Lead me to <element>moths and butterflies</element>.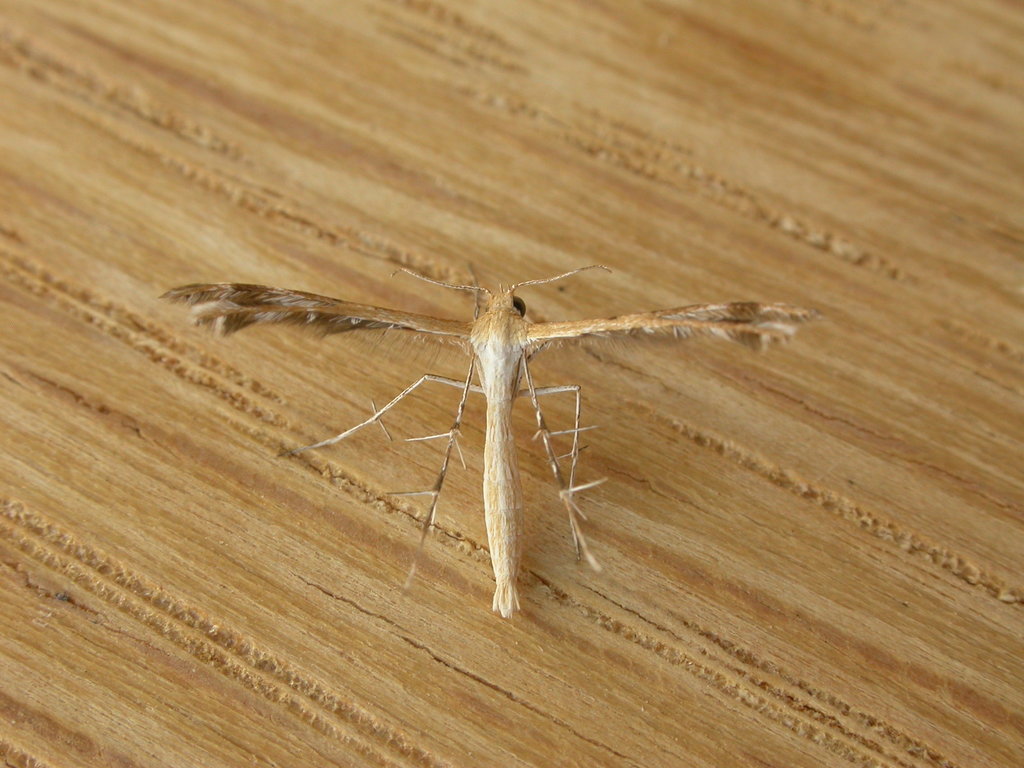
Lead to <region>159, 261, 824, 618</region>.
